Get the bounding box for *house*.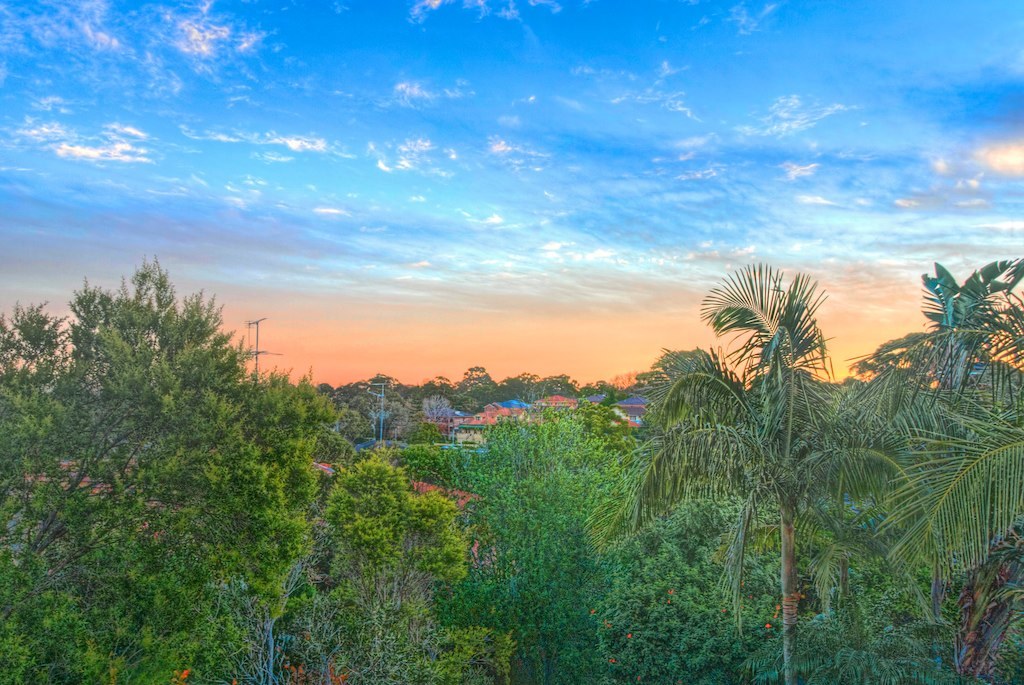
detection(418, 400, 449, 445).
